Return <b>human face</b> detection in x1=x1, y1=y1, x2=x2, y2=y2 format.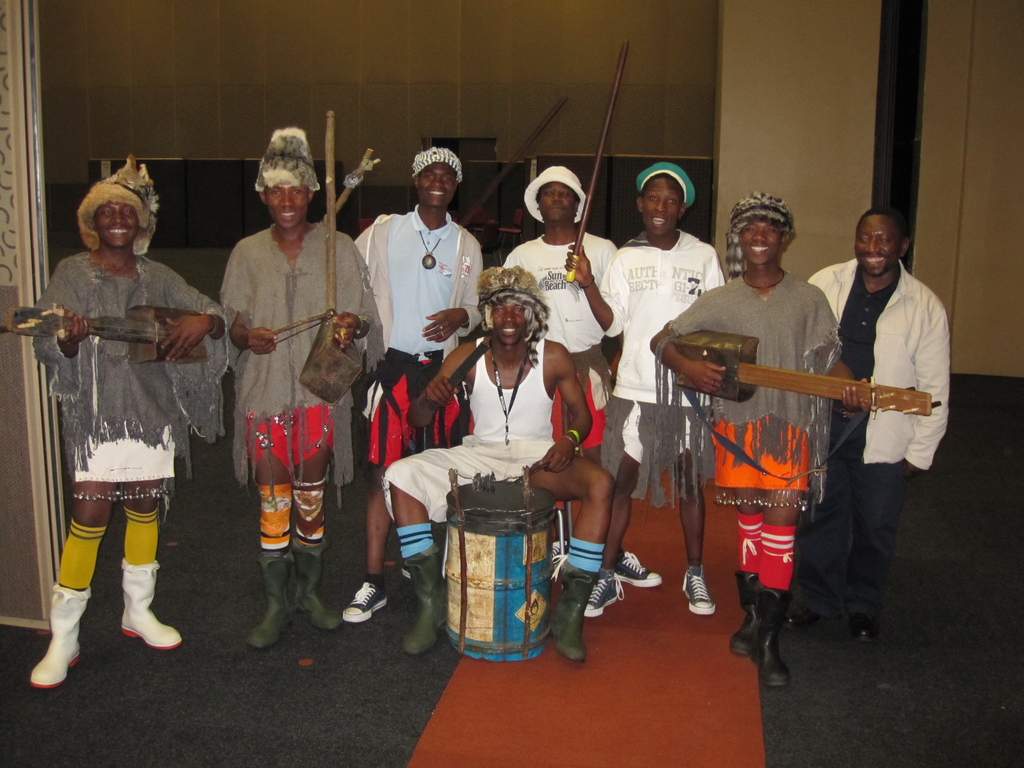
x1=540, y1=183, x2=580, y2=225.
